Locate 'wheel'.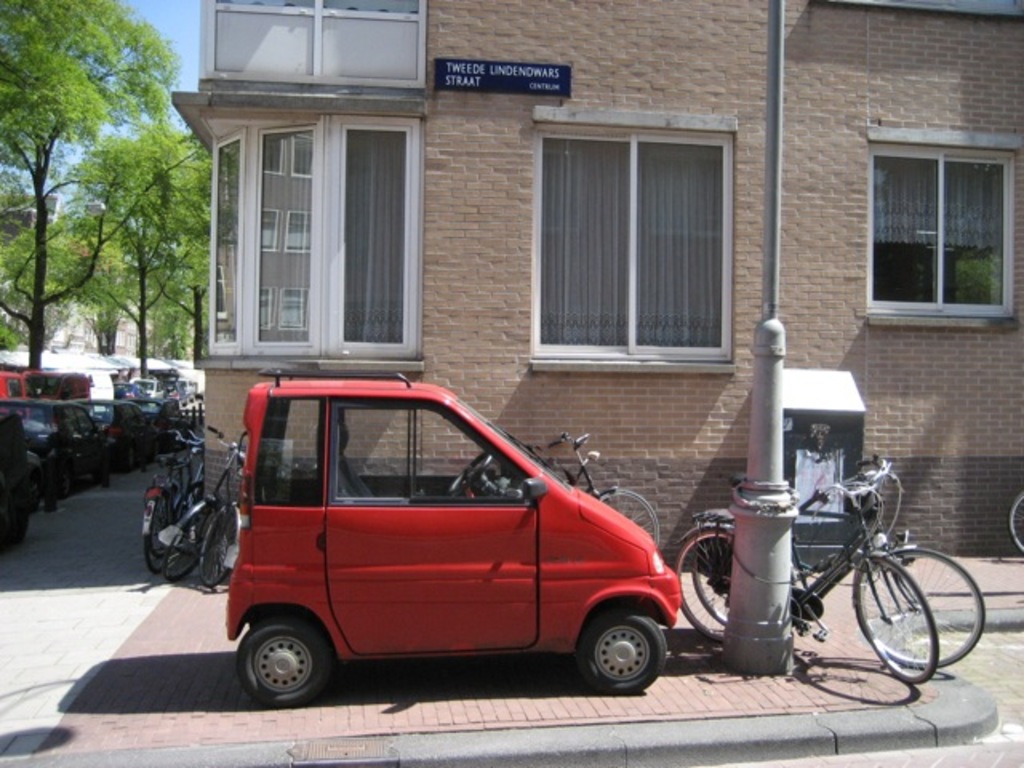
Bounding box: 237,618,322,698.
